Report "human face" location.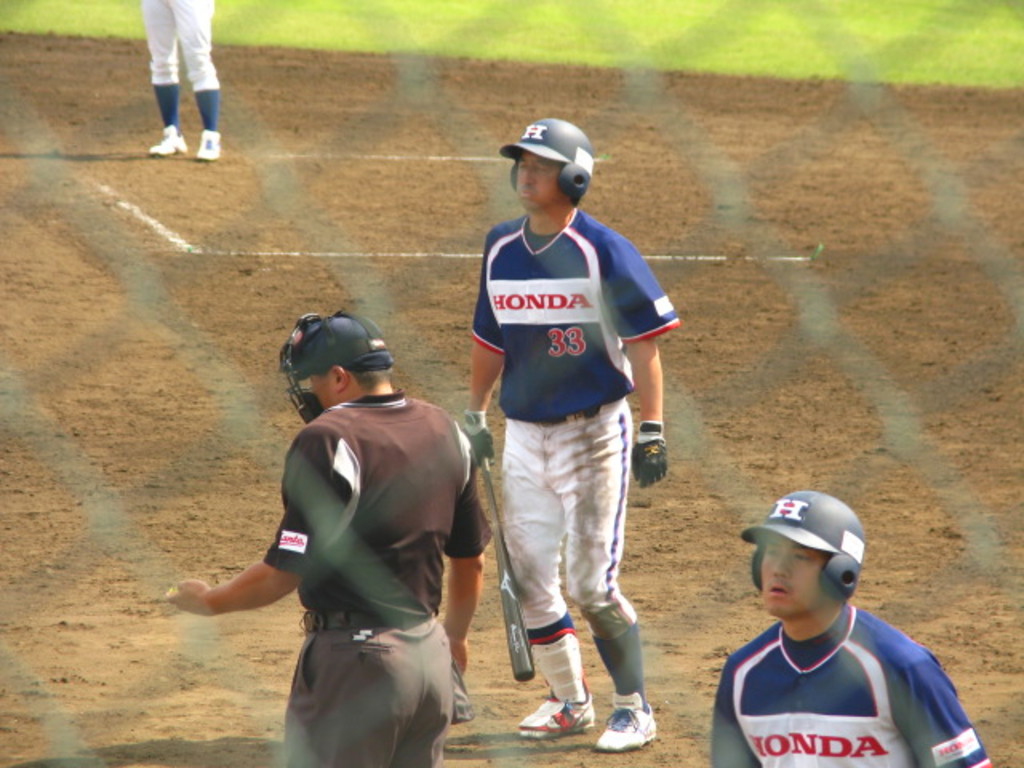
Report: [765, 538, 824, 618].
